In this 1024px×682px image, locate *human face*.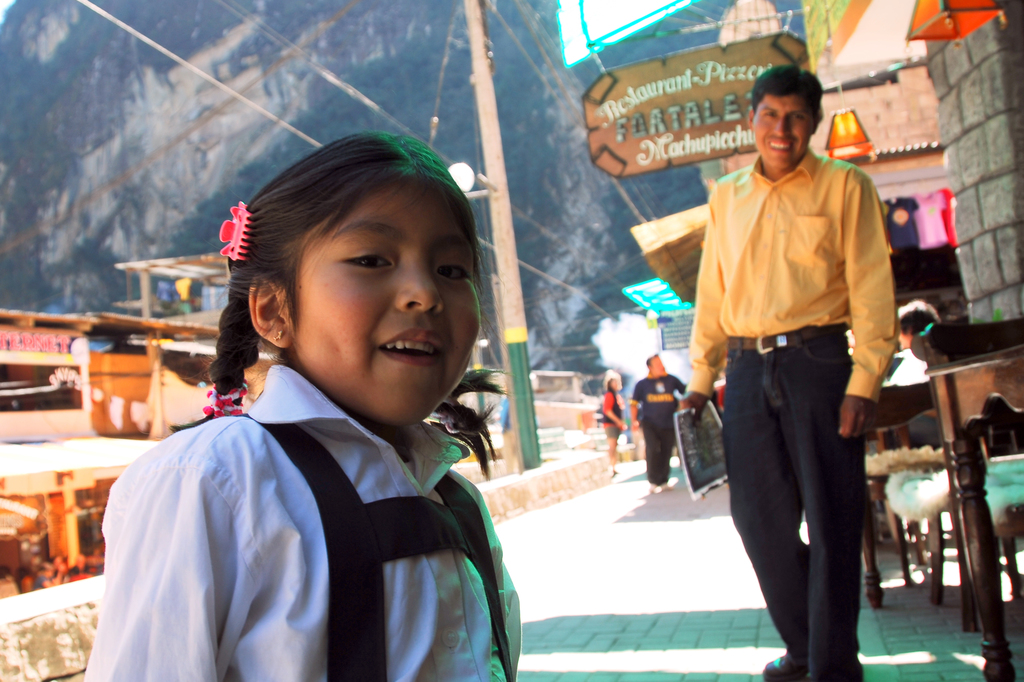
Bounding box: [left=294, top=179, right=483, bottom=423].
